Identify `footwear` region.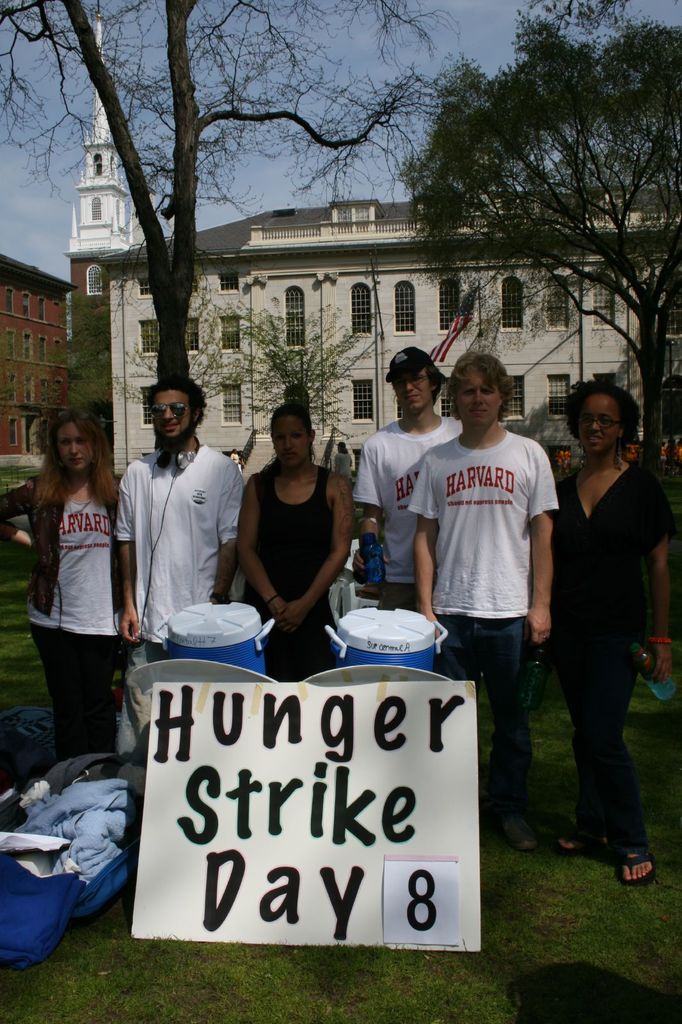
Region: left=504, top=811, right=541, bottom=855.
